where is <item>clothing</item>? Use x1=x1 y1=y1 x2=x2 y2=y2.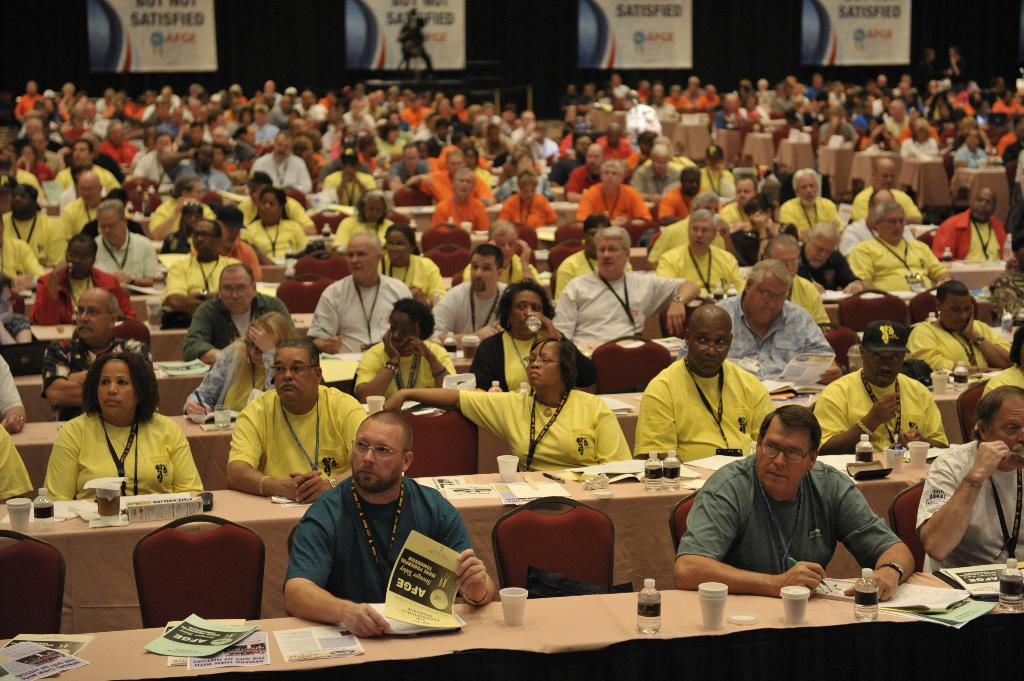
x1=726 y1=202 x2=756 y2=228.
